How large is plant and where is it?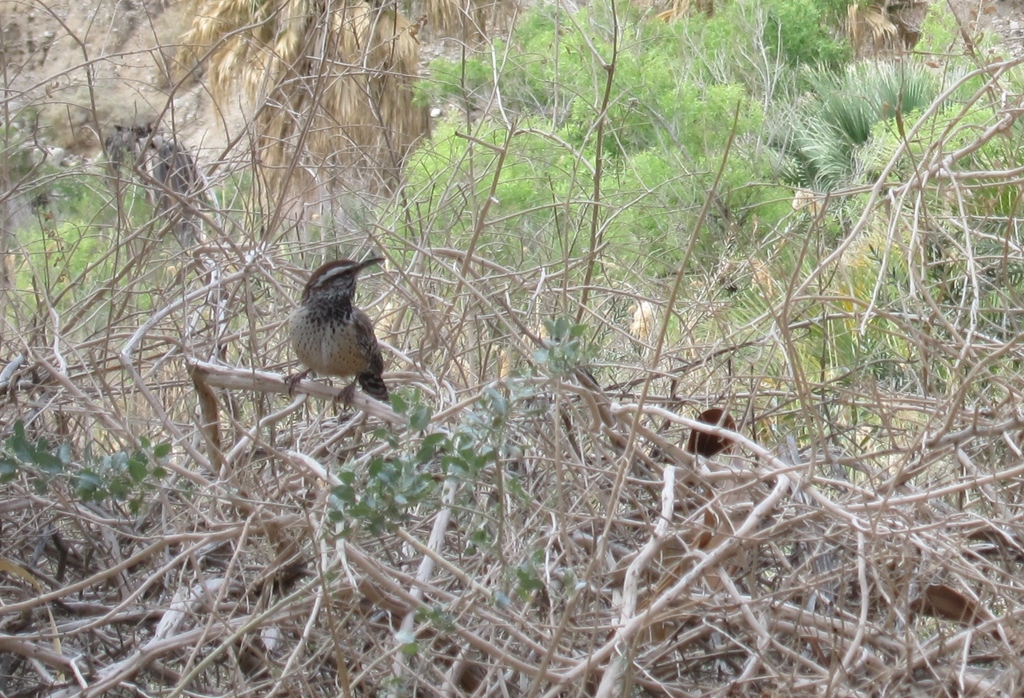
Bounding box: {"x1": 174, "y1": 0, "x2": 1023, "y2": 671}.
